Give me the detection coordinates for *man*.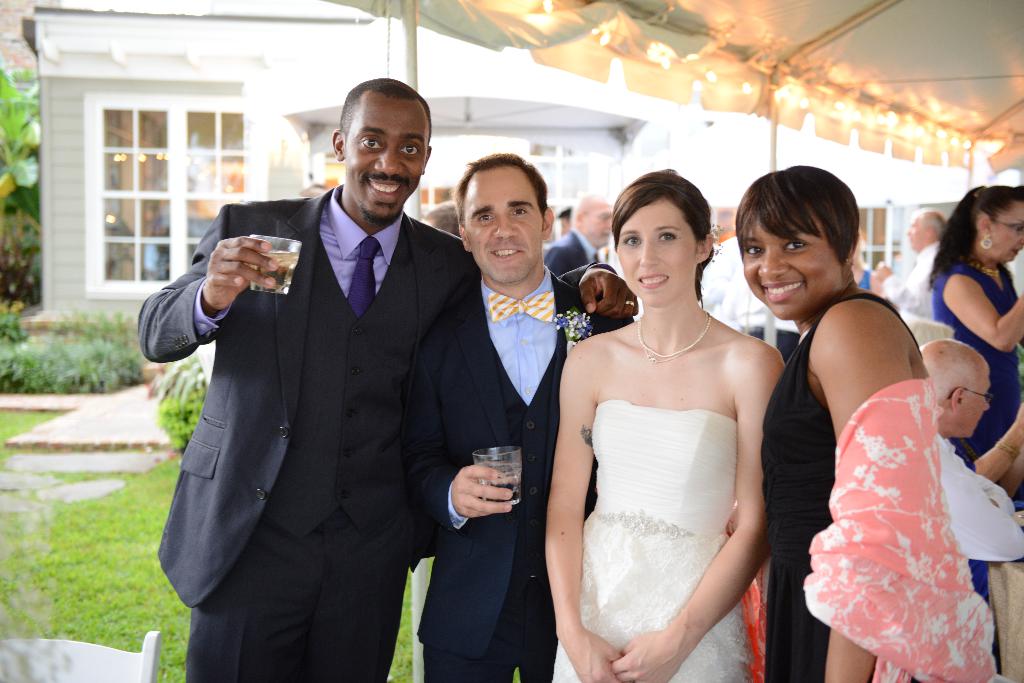
bbox=(430, 147, 641, 682).
